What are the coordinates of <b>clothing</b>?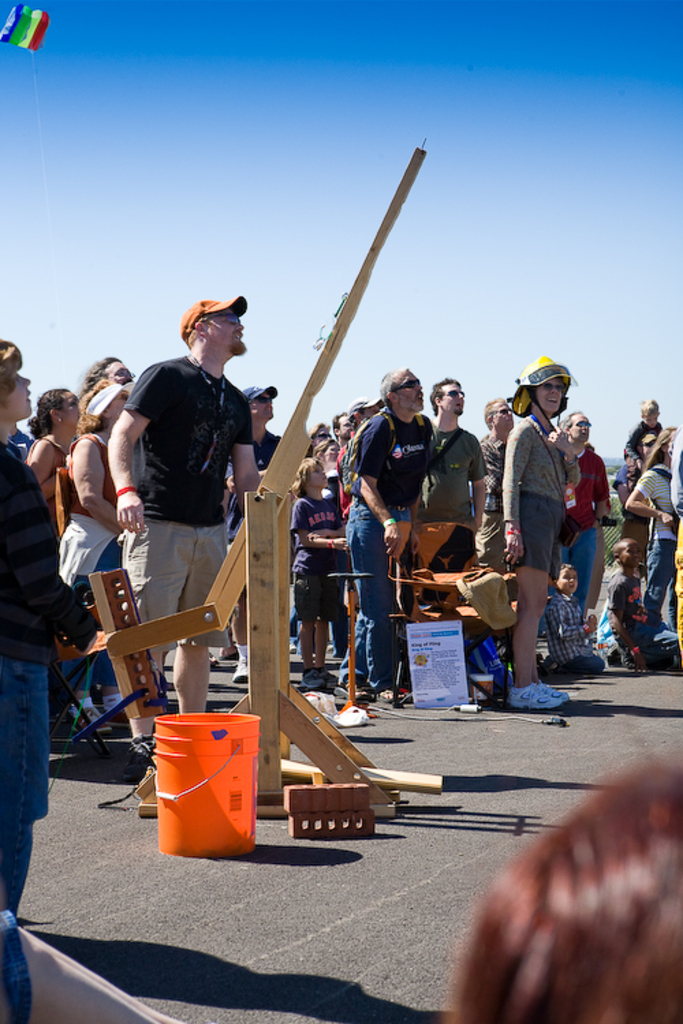
(75,429,157,584).
